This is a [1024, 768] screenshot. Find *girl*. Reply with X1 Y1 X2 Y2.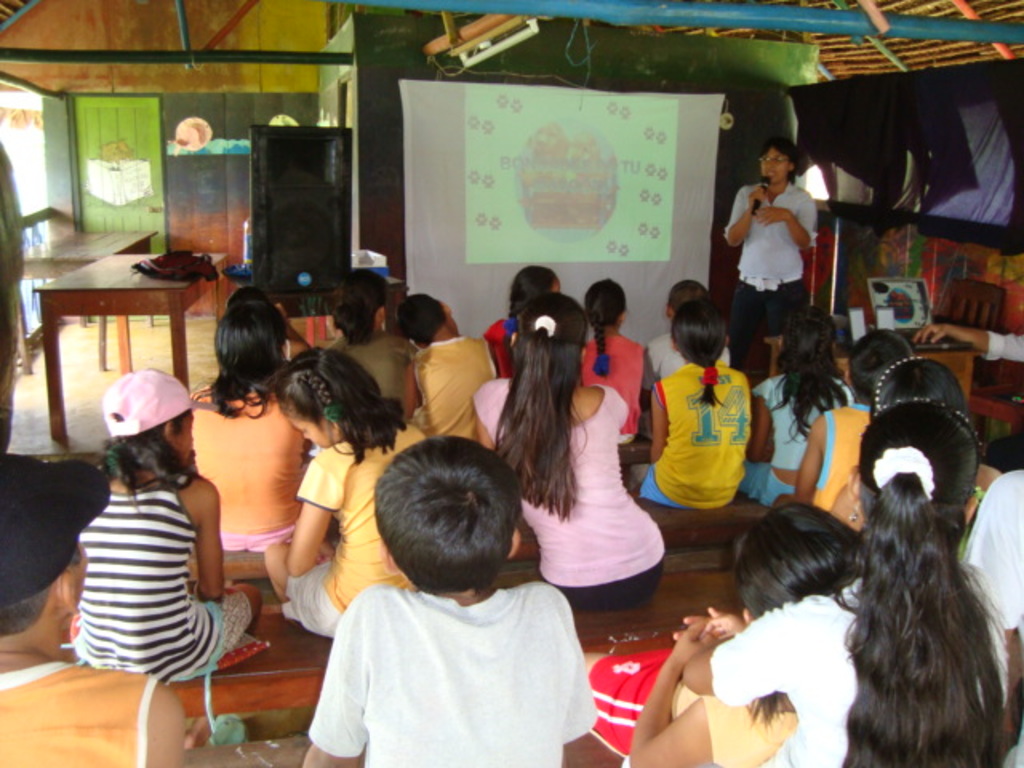
683 398 1008 766.
